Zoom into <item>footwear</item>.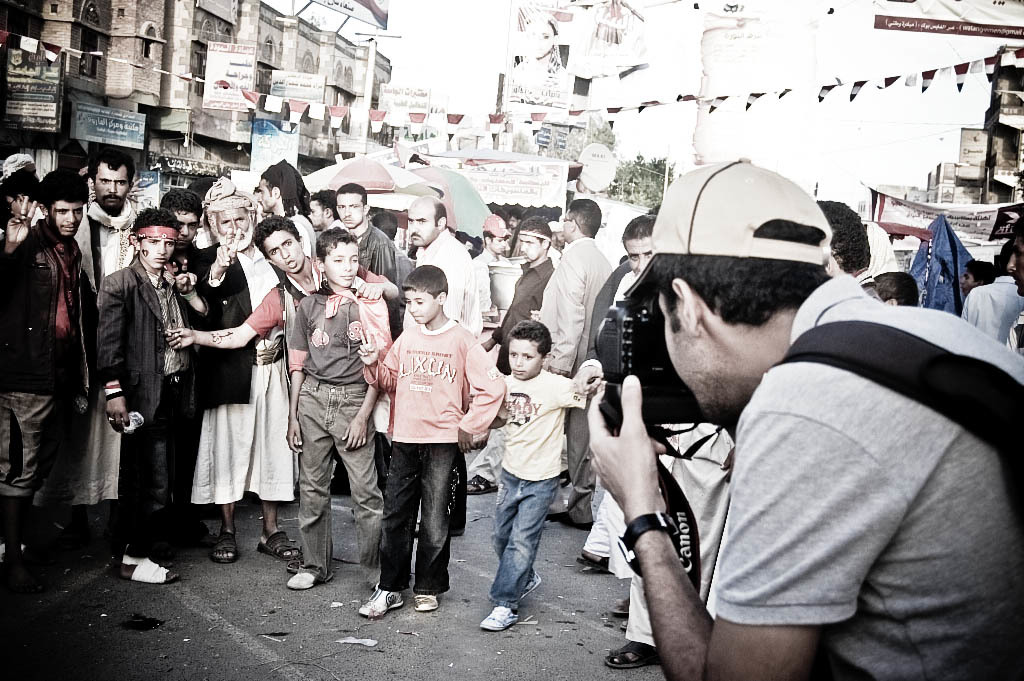
Zoom target: bbox(407, 585, 438, 614).
